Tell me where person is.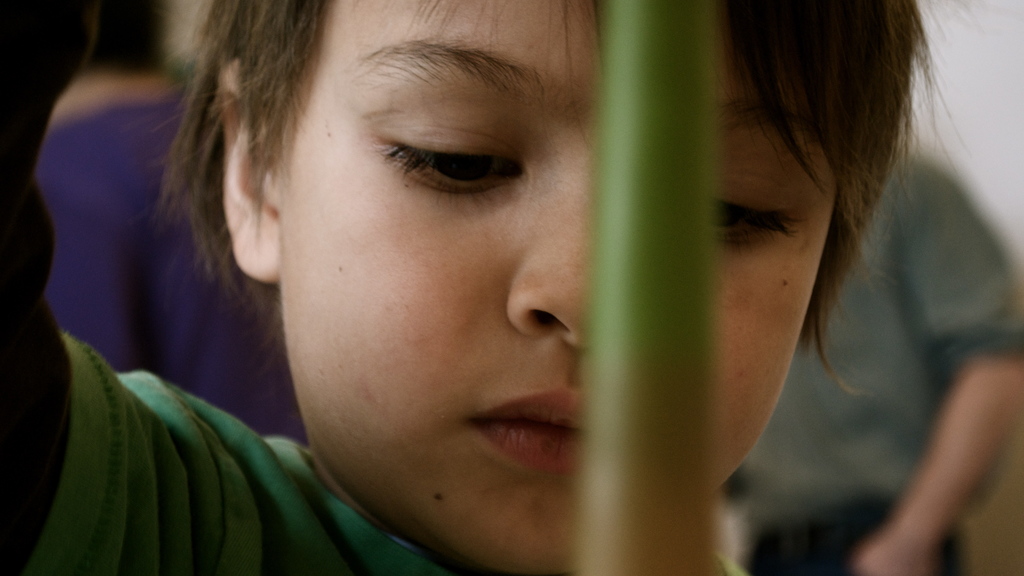
person is at left=43, top=0, right=300, bottom=444.
